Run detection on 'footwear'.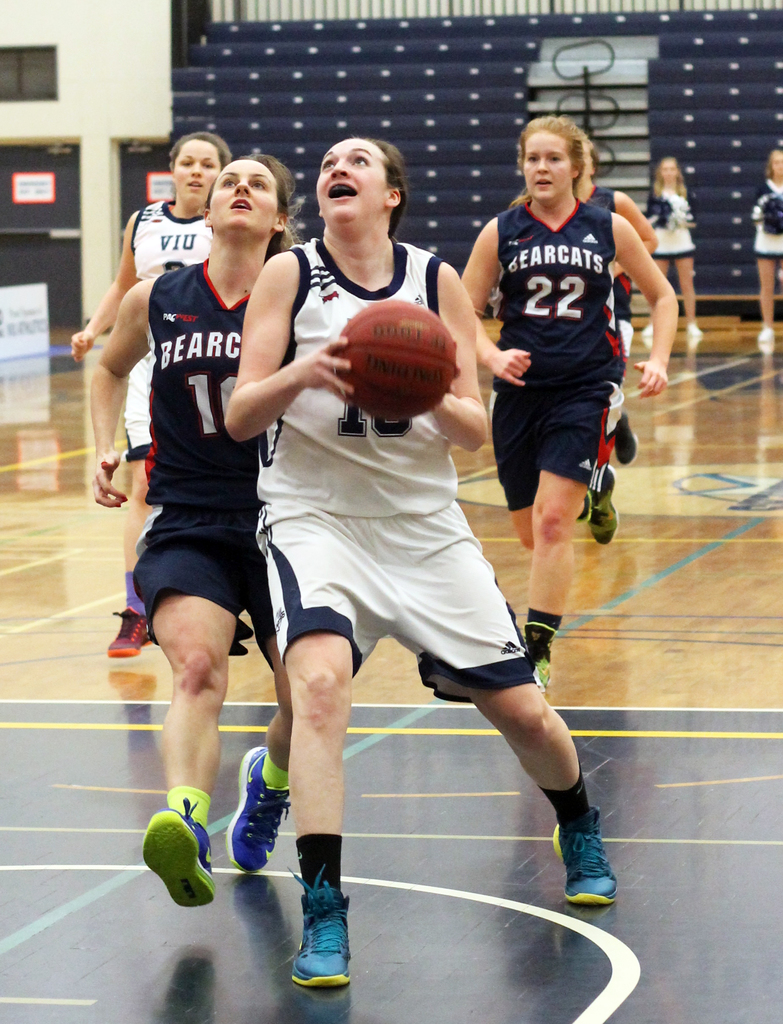
Result: detection(520, 624, 560, 691).
